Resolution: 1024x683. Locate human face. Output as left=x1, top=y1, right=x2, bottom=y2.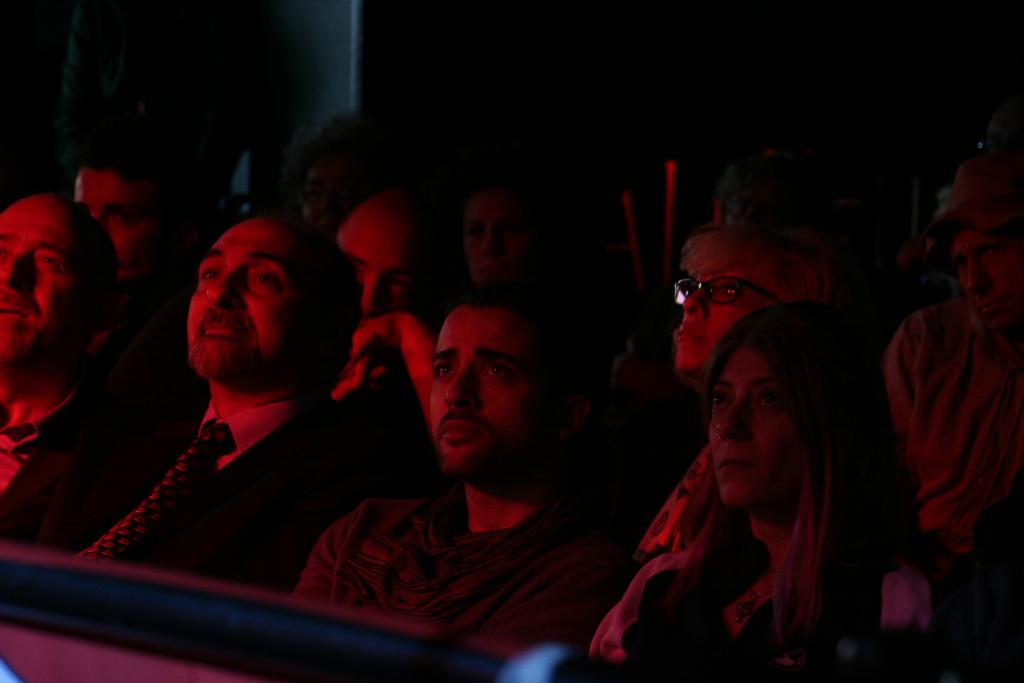
left=189, top=226, right=315, bottom=377.
